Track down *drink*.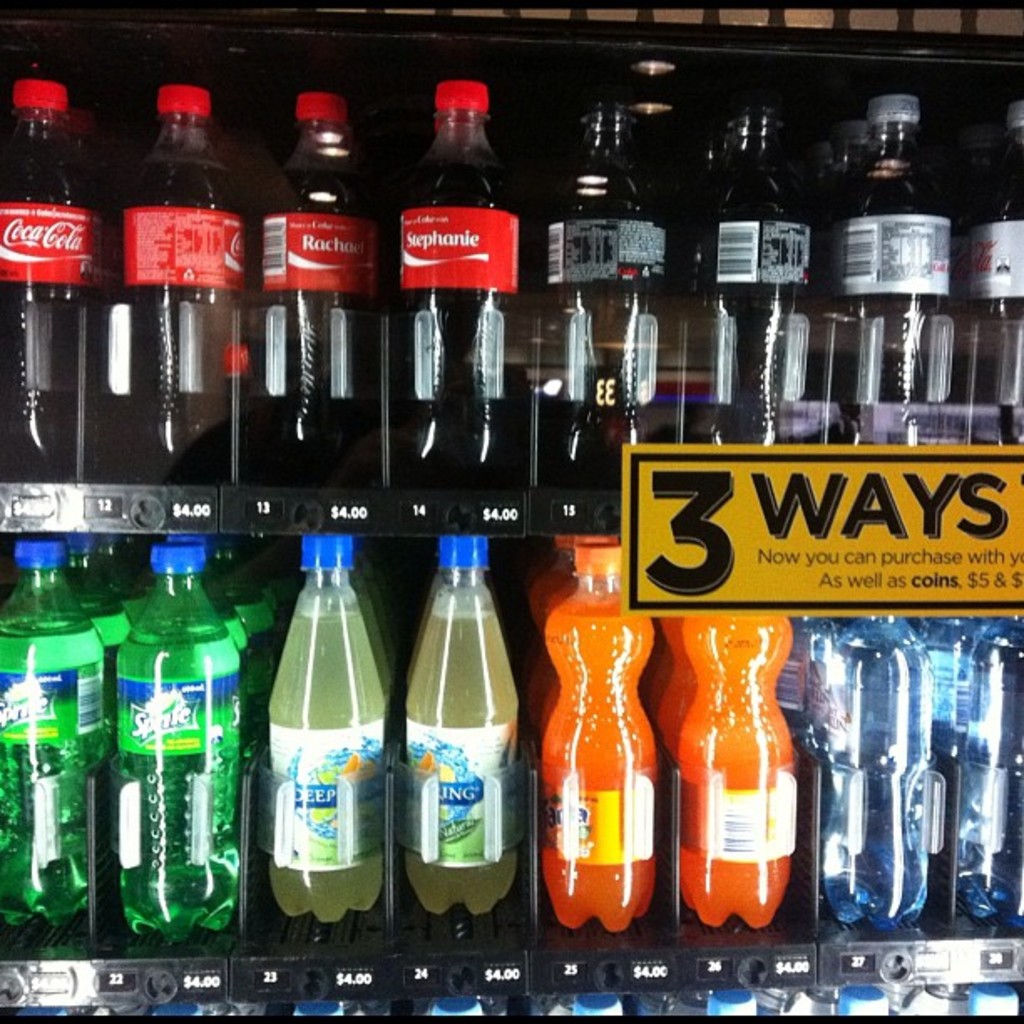
Tracked to 825, 644, 945, 917.
